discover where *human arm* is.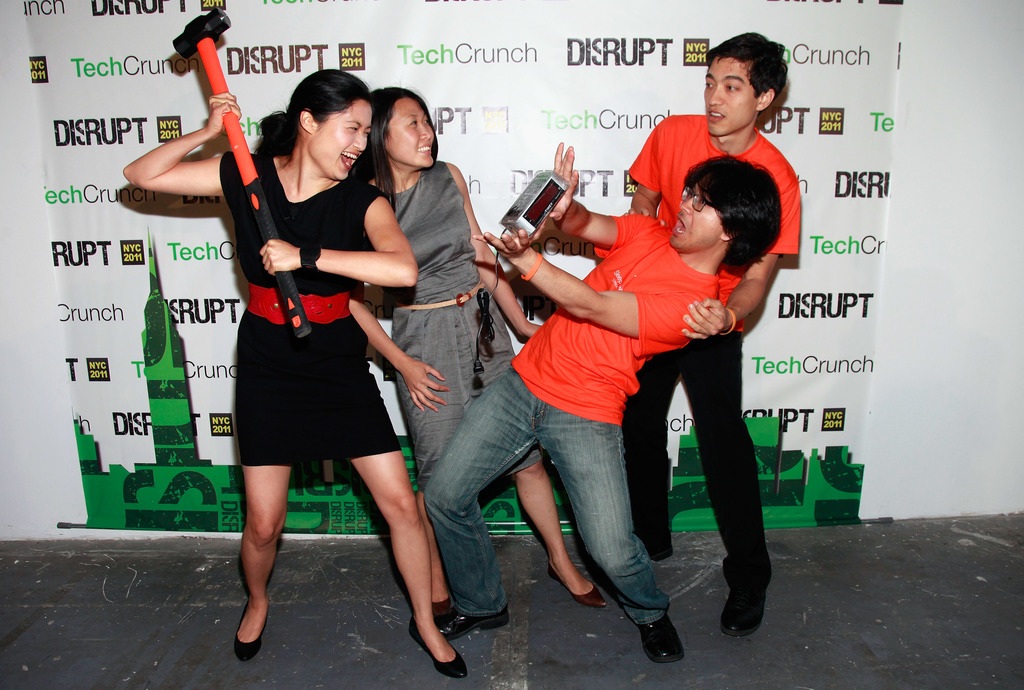
Discovered at [319, 213, 410, 297].
